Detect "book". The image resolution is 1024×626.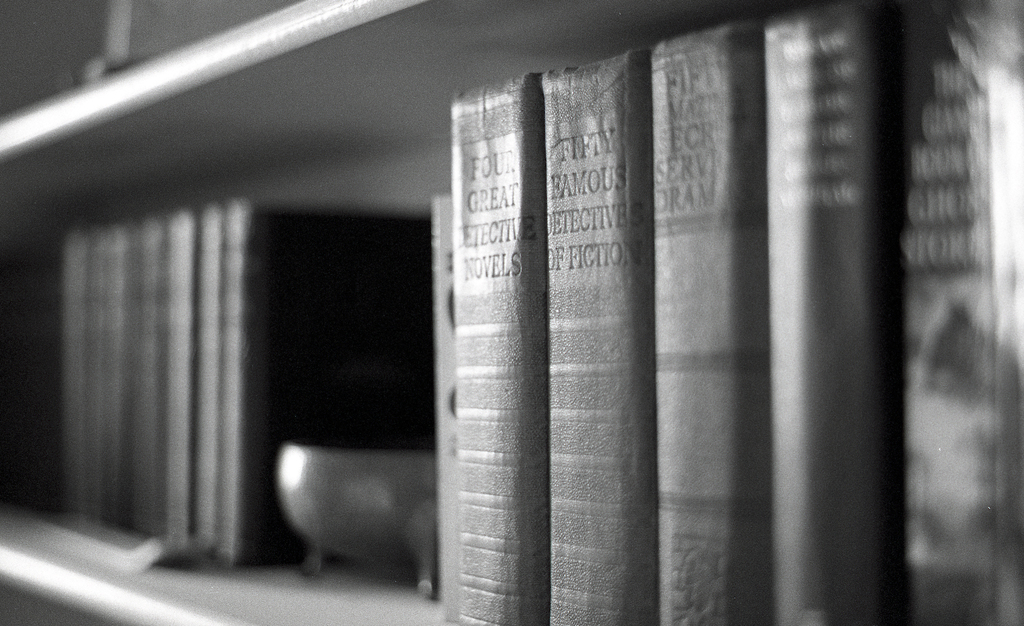
(889,0,1023,625).
